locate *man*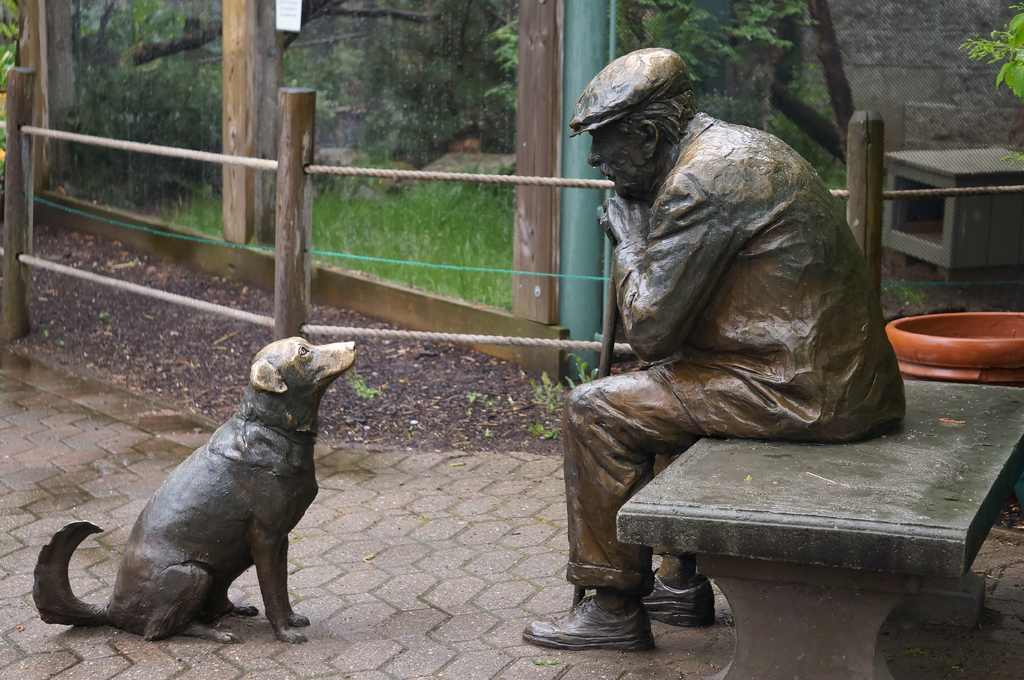
detection(522, 45, 901, 640)
